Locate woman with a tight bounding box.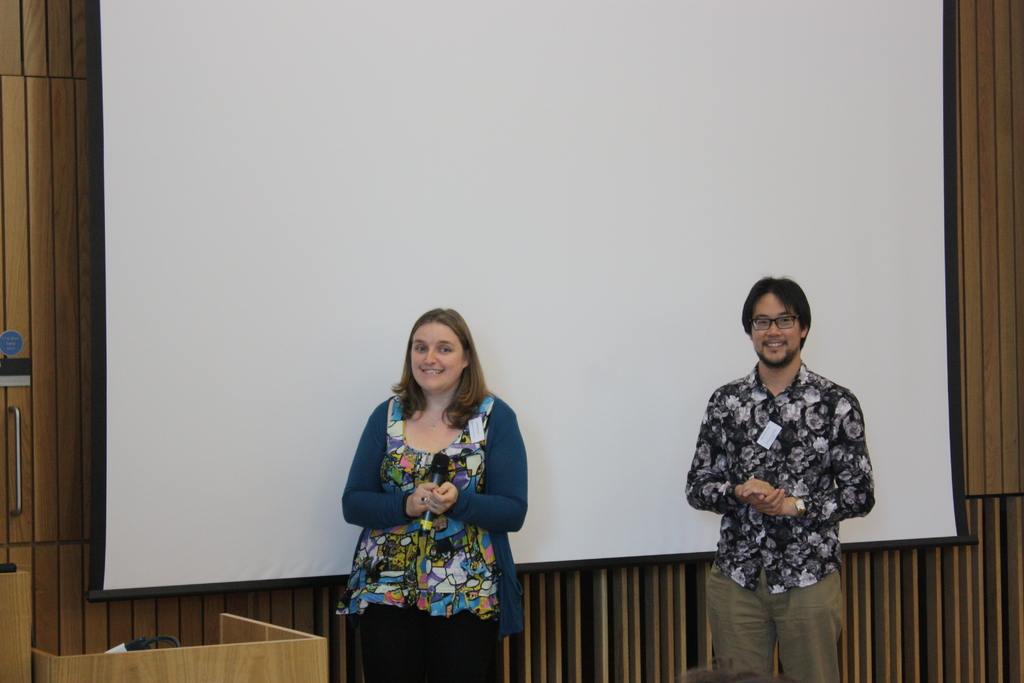
x1=338 y1=310 x2=530 y2=670.
